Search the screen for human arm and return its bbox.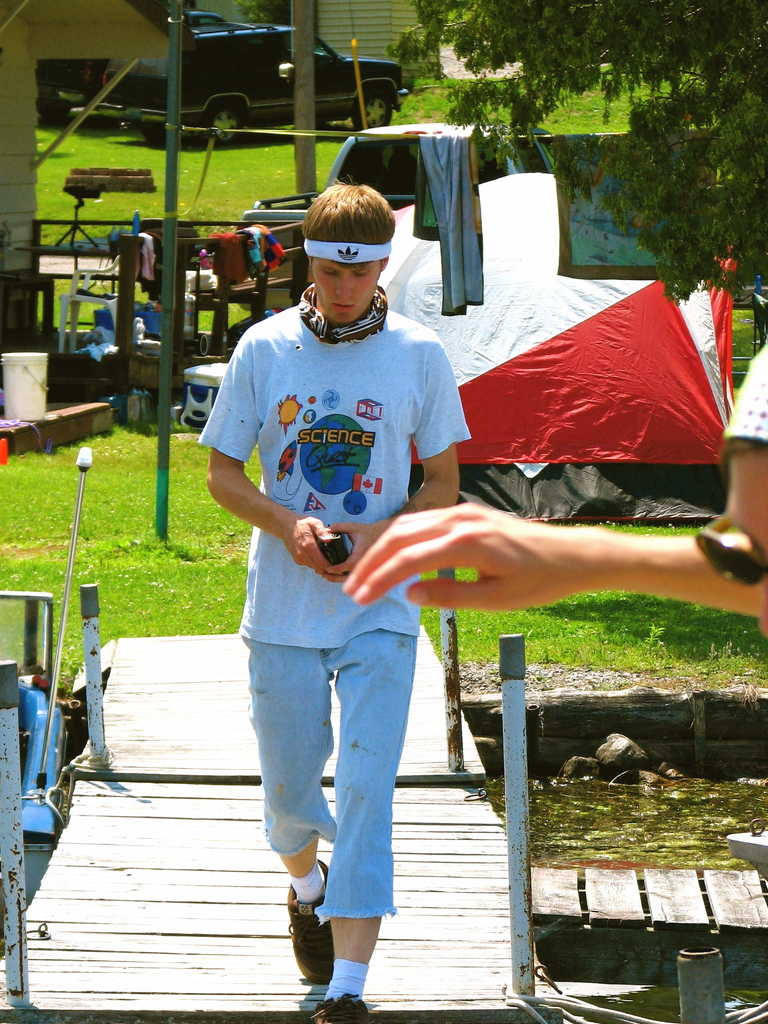
Found: [left=209, top=318, right=334, bottom=579].
